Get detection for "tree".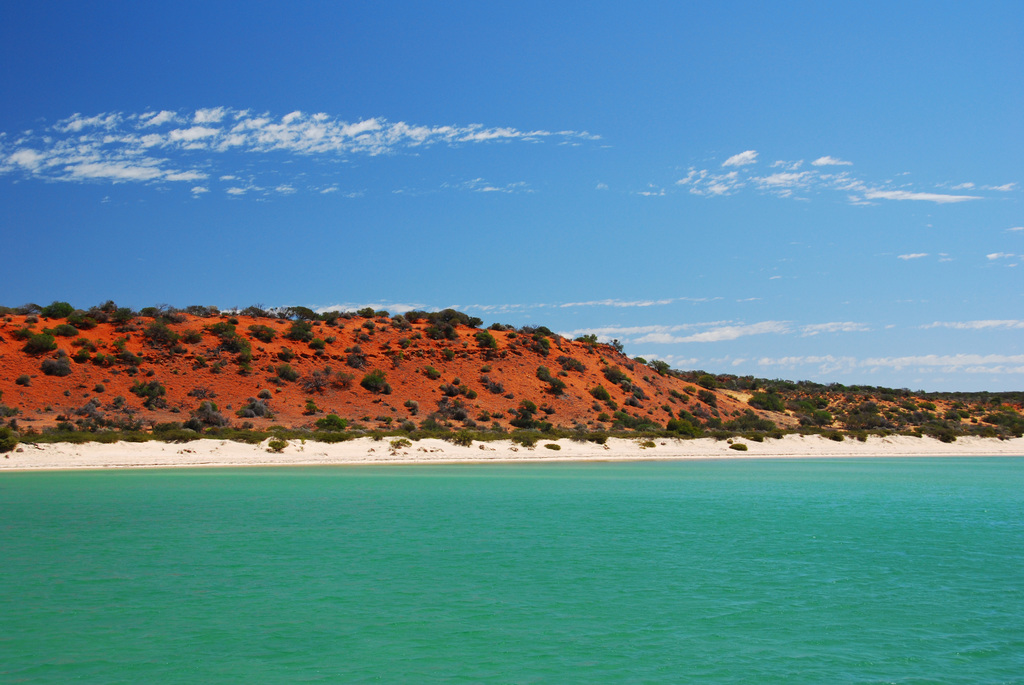
Detection: locate(310, 338, 326, 348).
